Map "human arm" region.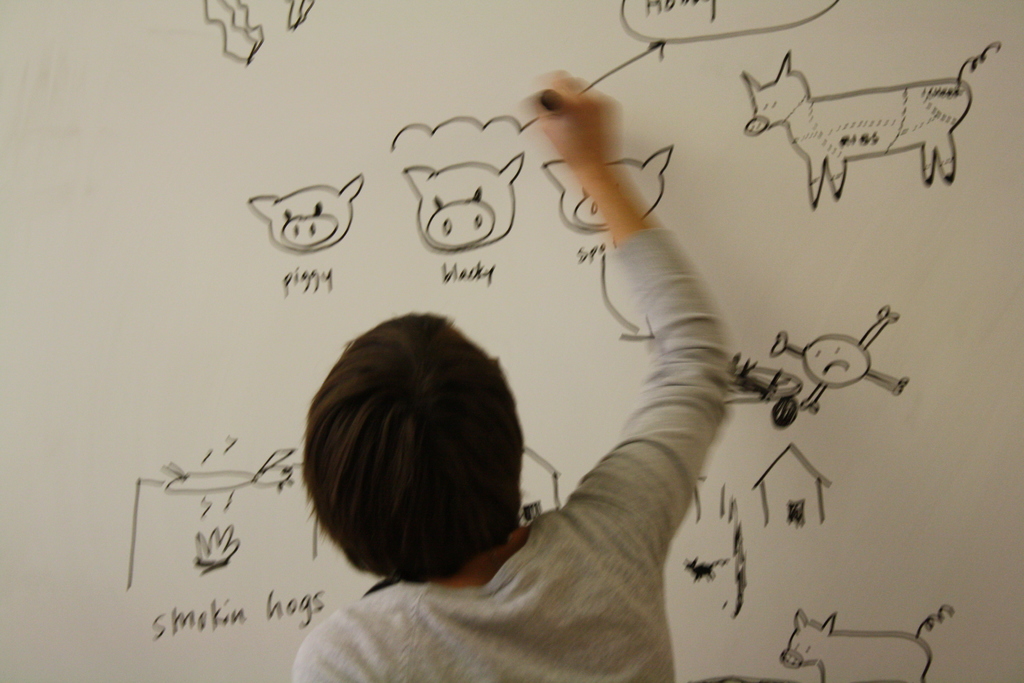
Mapped to region(526, 69, 730, 565).
